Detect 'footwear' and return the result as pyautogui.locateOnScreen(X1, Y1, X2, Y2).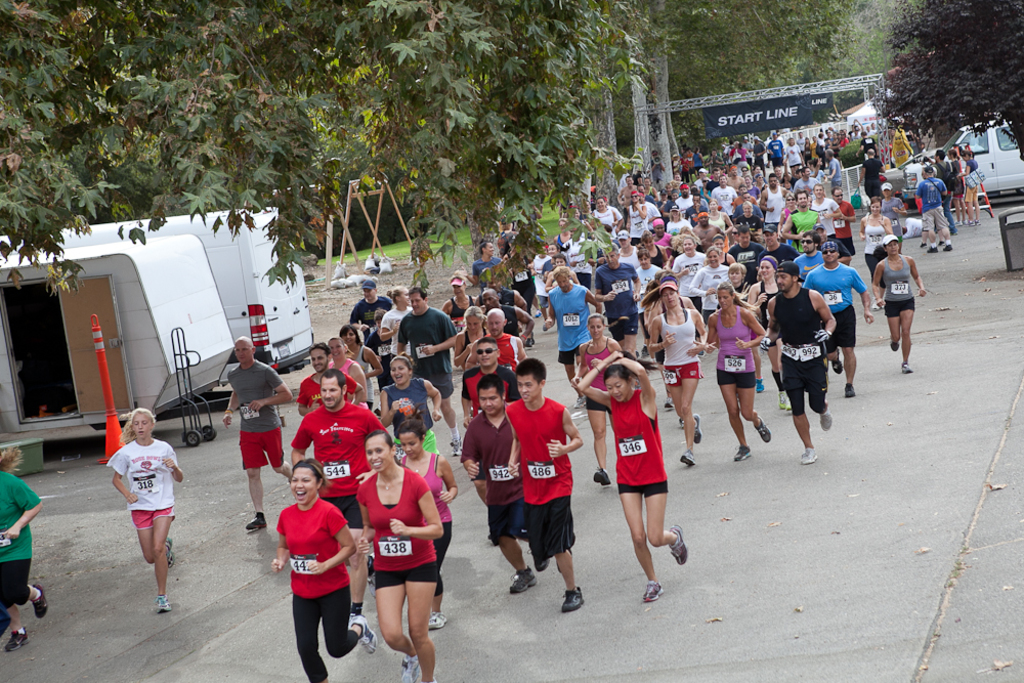
pyautogui.locateOnScreen(671, 525, 689, 565).
